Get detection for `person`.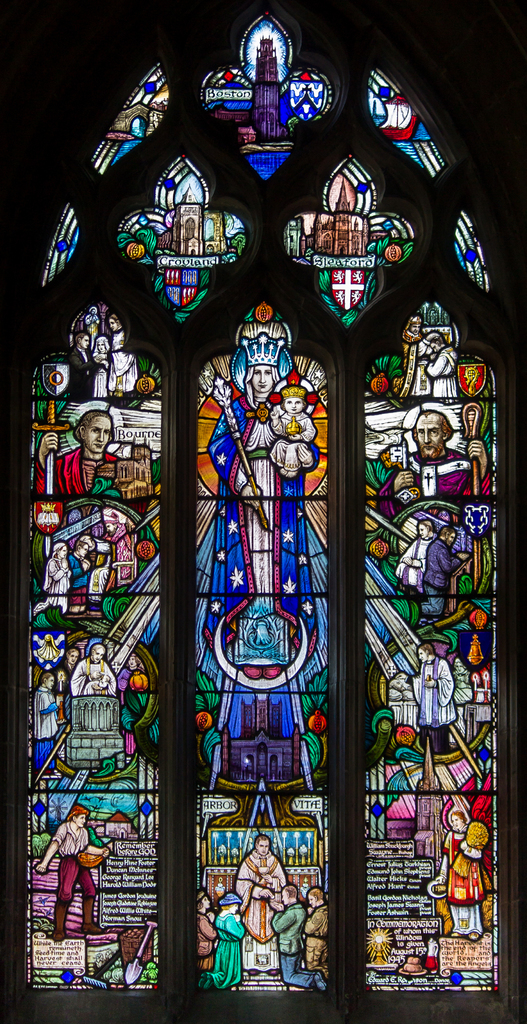
Detection: locate(268, 881, 329, 987).
